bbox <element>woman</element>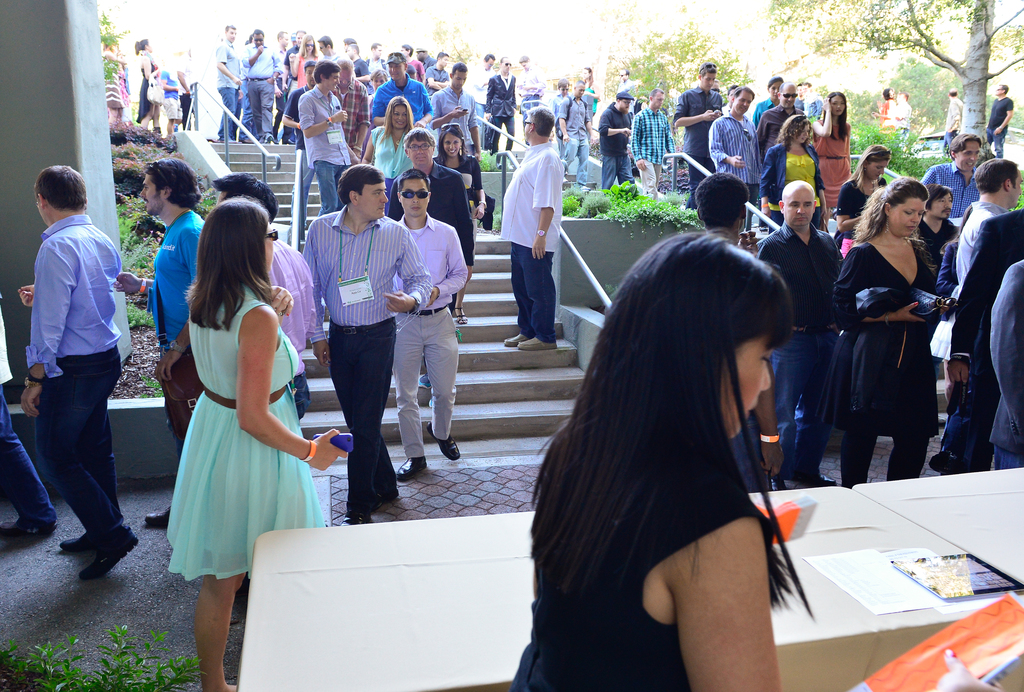
803, 89, 854, 219
